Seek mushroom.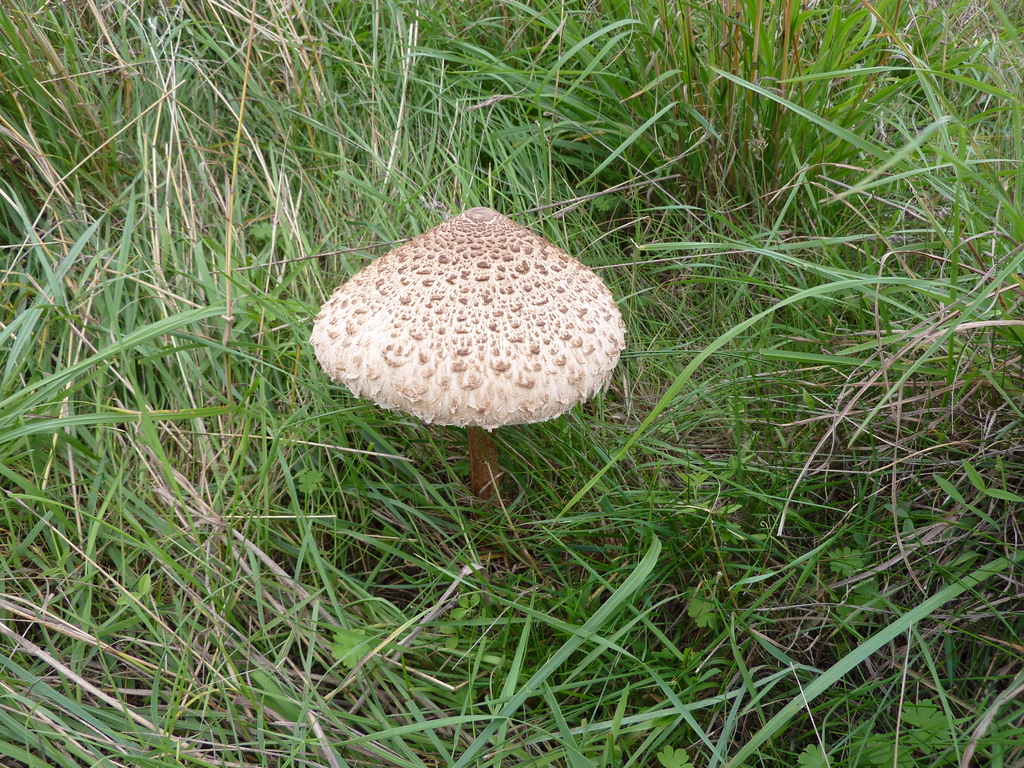
x1=310 y1=219 x2=619 y2=529.
